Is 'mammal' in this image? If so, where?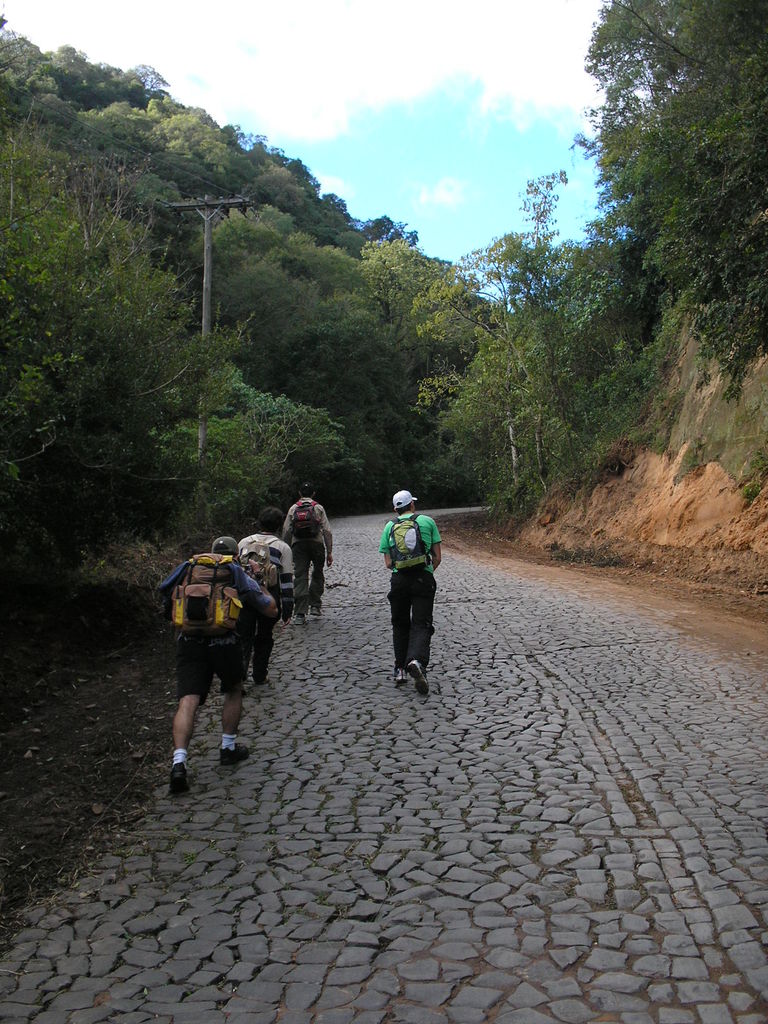
Yes, at l=233, t=509, r=308, b=686.
